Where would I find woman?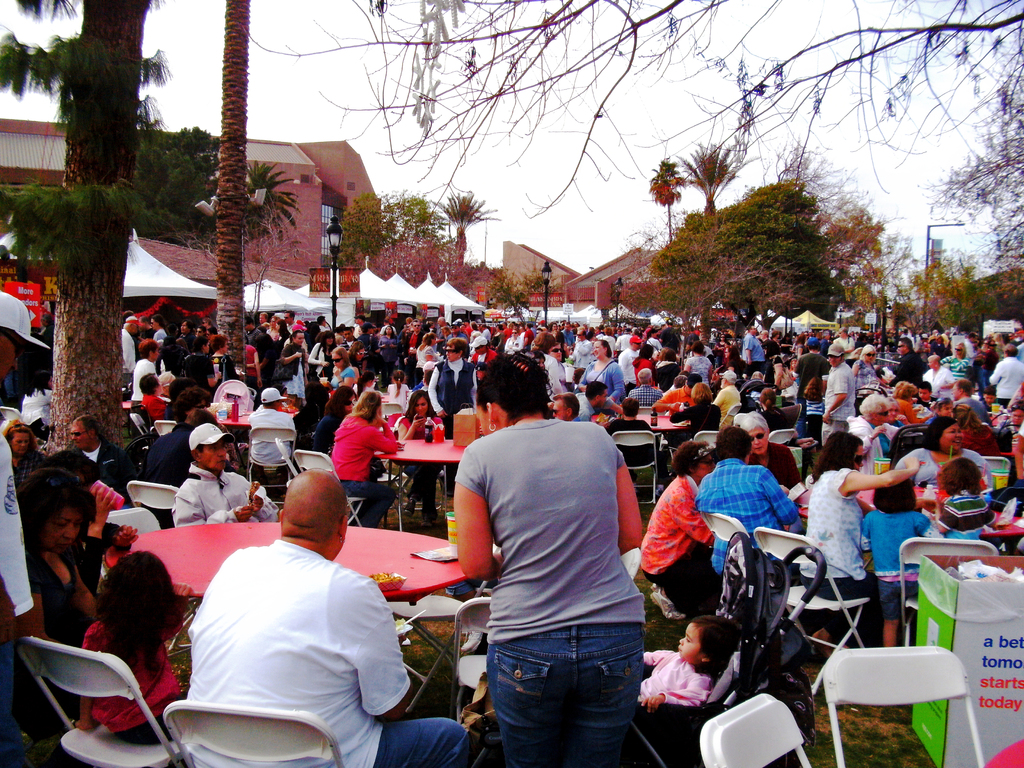
At rect(732, 412, 802, 492).
